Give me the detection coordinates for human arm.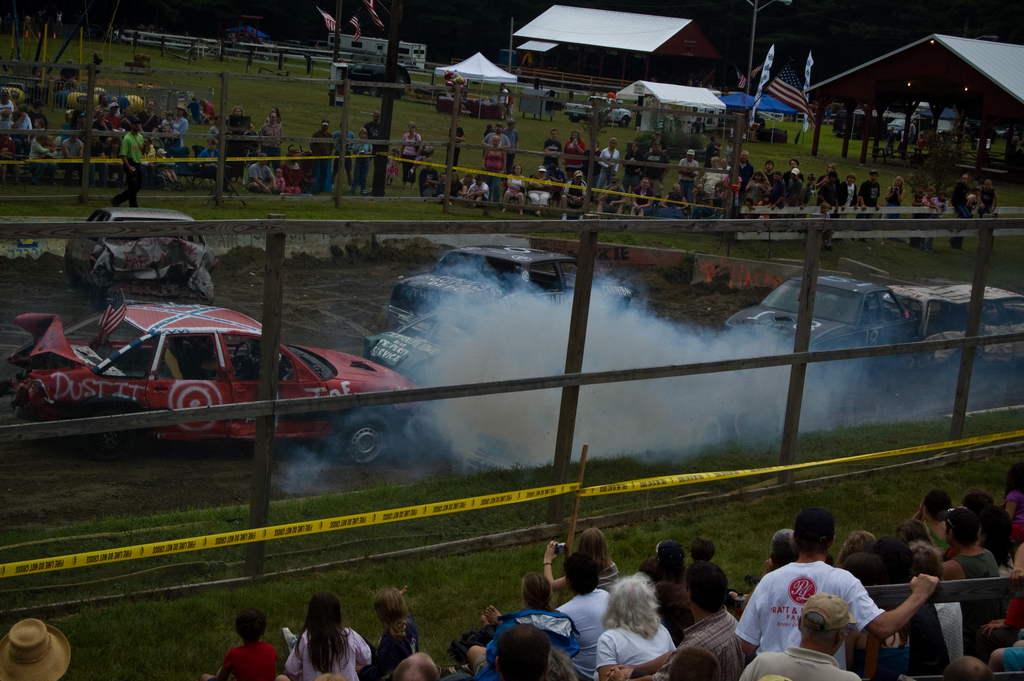
{"left": 506, "top": 173, "right": 520, "bottom": 188}.
